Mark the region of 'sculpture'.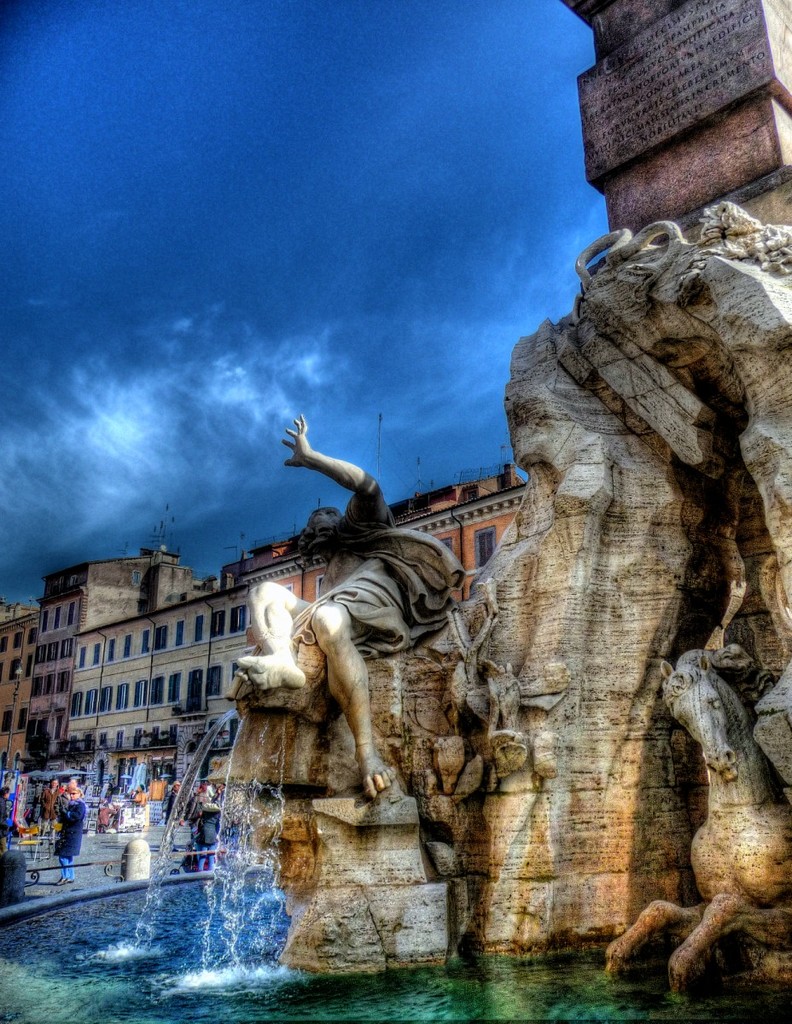
Region: bbox=(601, 646, 791, 1013).
